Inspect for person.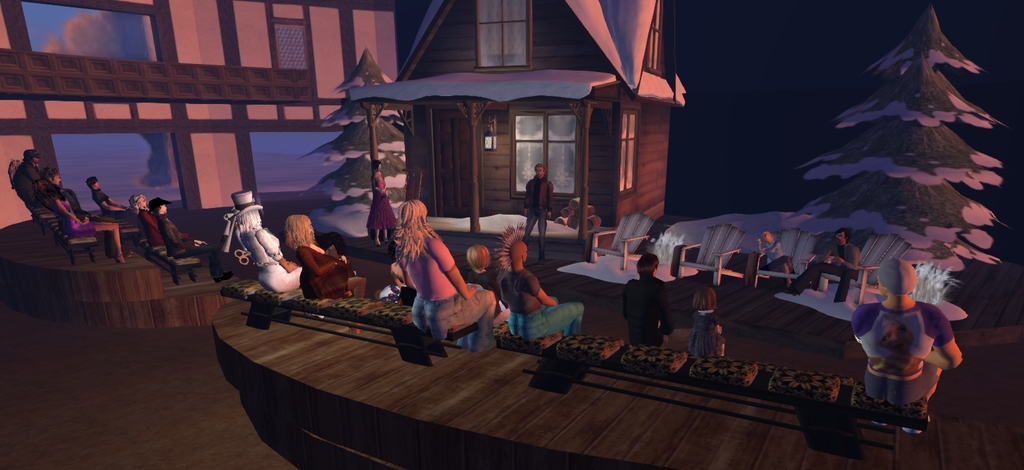
Inspection: 491,221,584,339.
